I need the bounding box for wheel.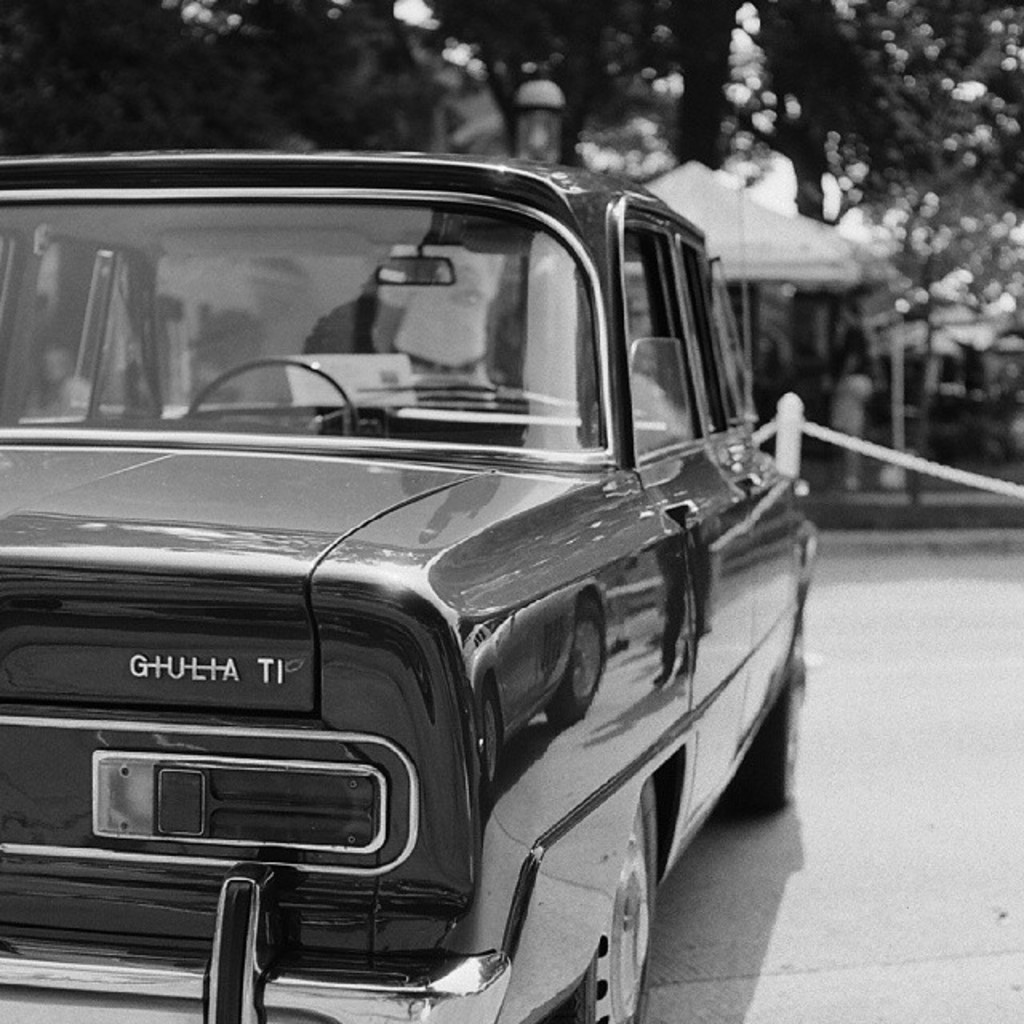
Here it is: rect(550, 774, 654, 1022).
